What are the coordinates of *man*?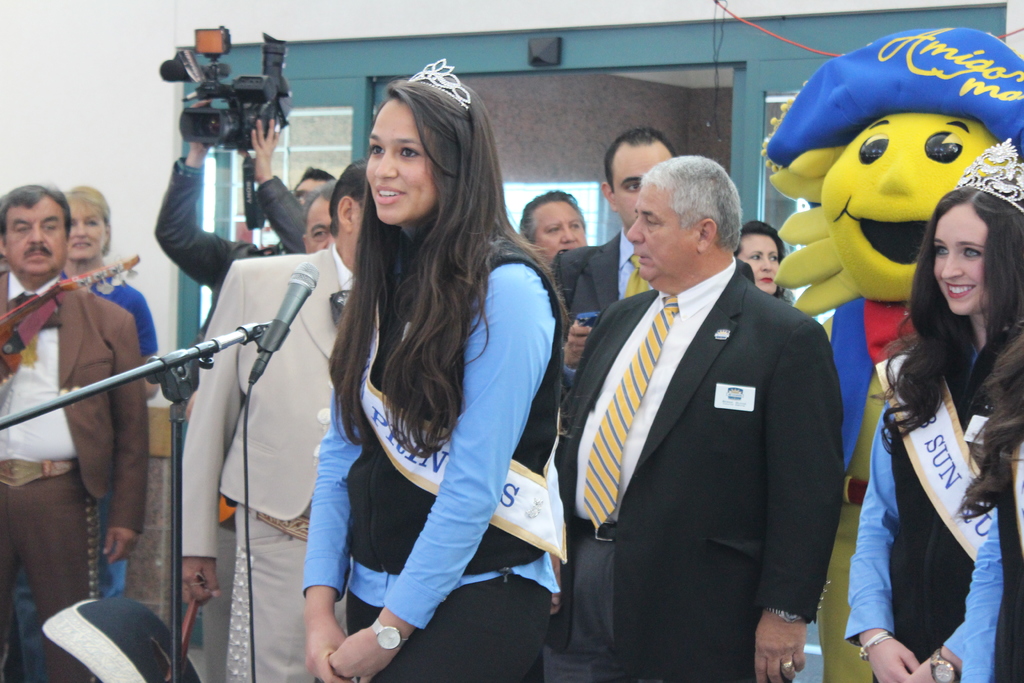
left=547, top=133, right=677, bottom=404.
